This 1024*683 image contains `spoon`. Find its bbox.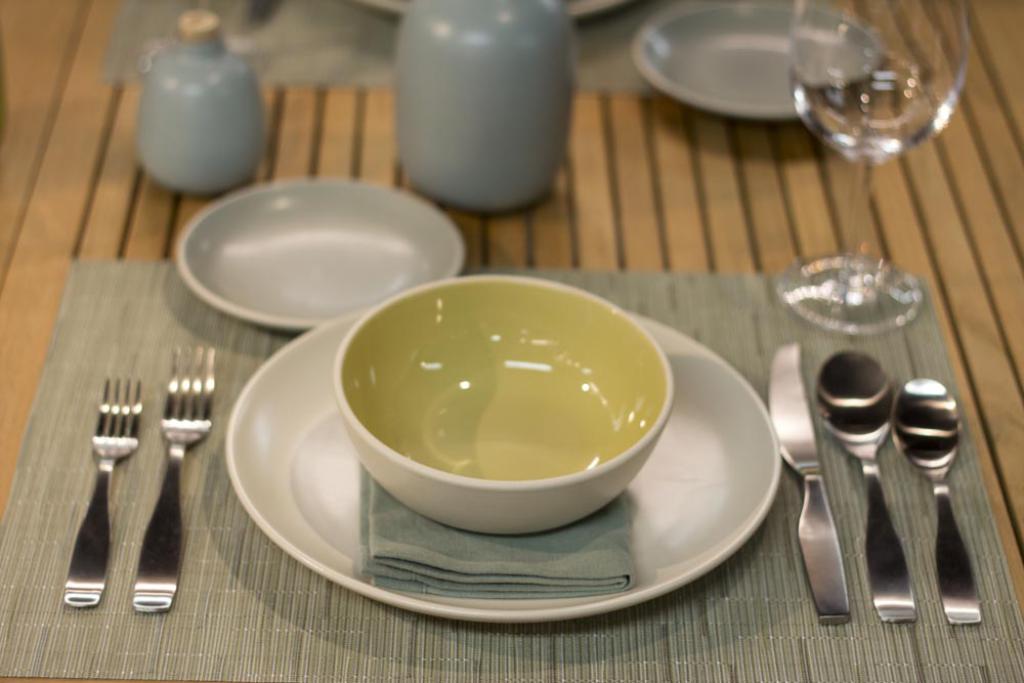
box(817, 350, 914, 624).
